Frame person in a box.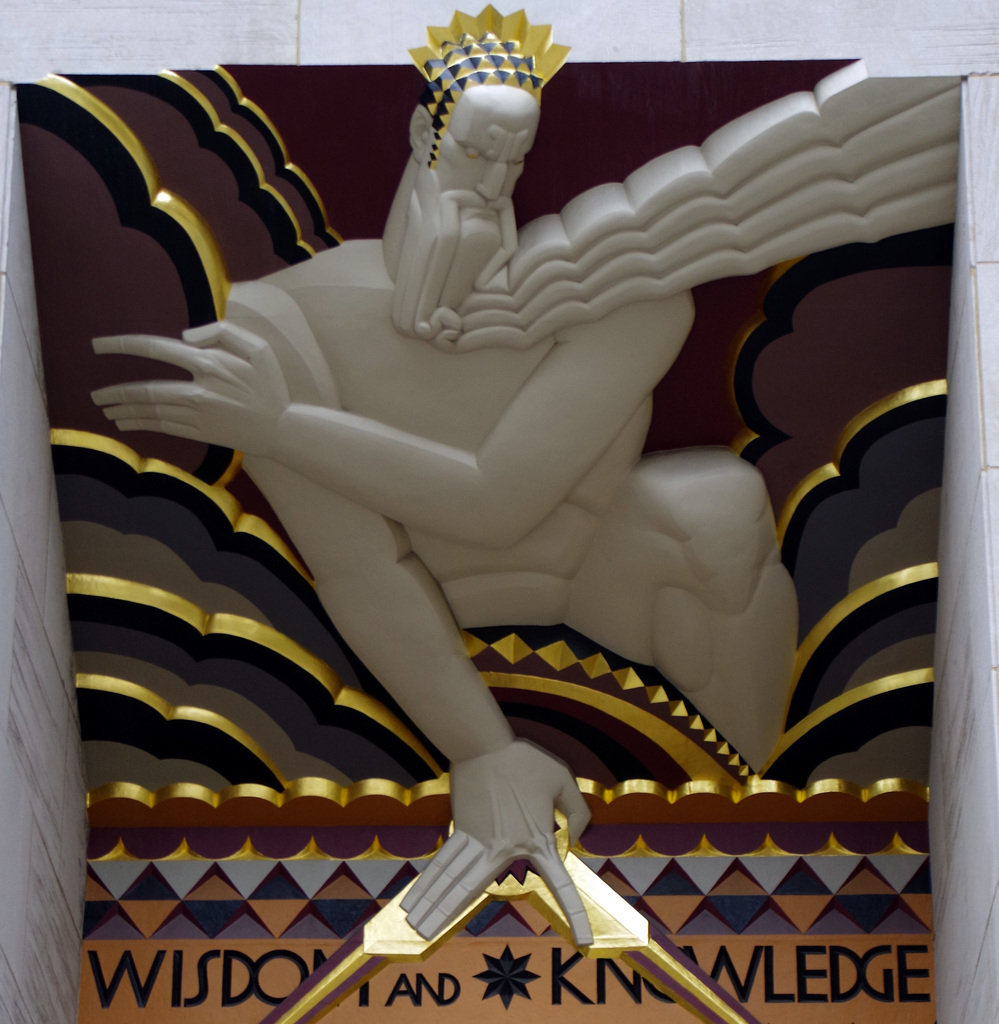
[88,1,978,951].
